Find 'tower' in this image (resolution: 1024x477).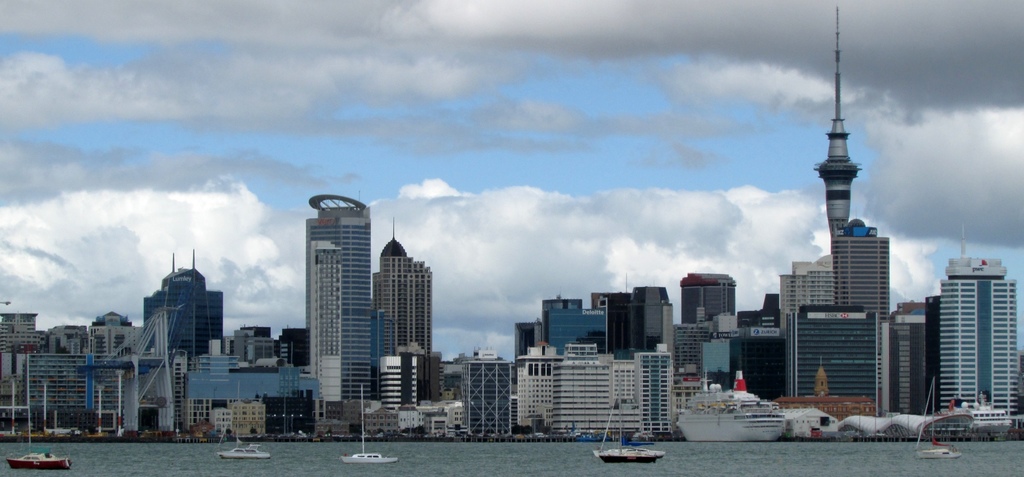
detection(585, 283, 673, 357).
